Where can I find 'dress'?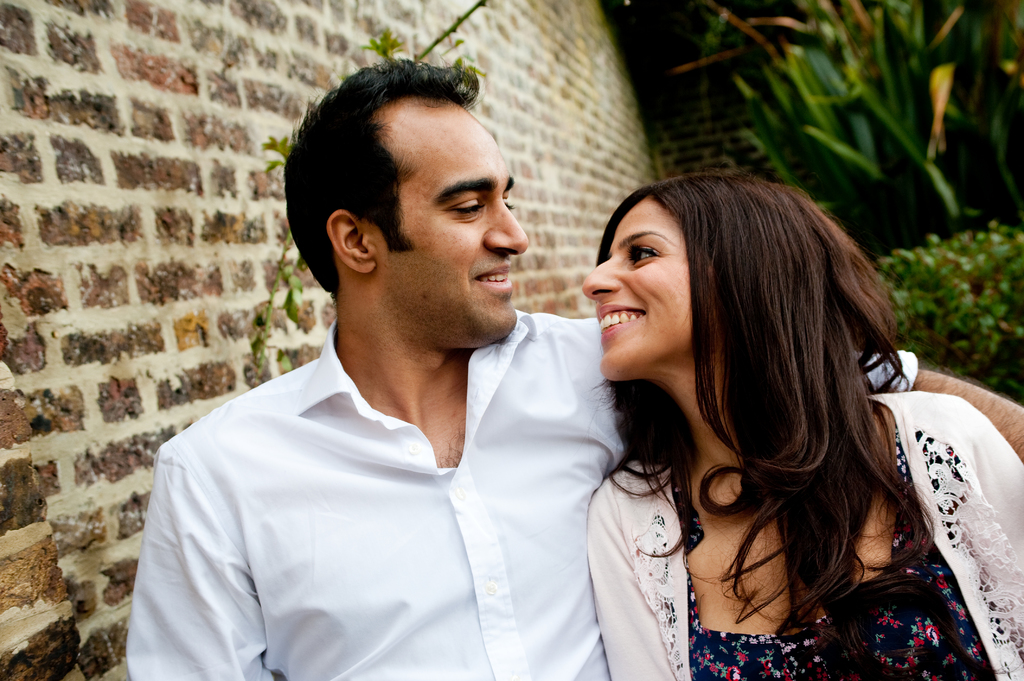
You can find it at 652/470/1004/680.
